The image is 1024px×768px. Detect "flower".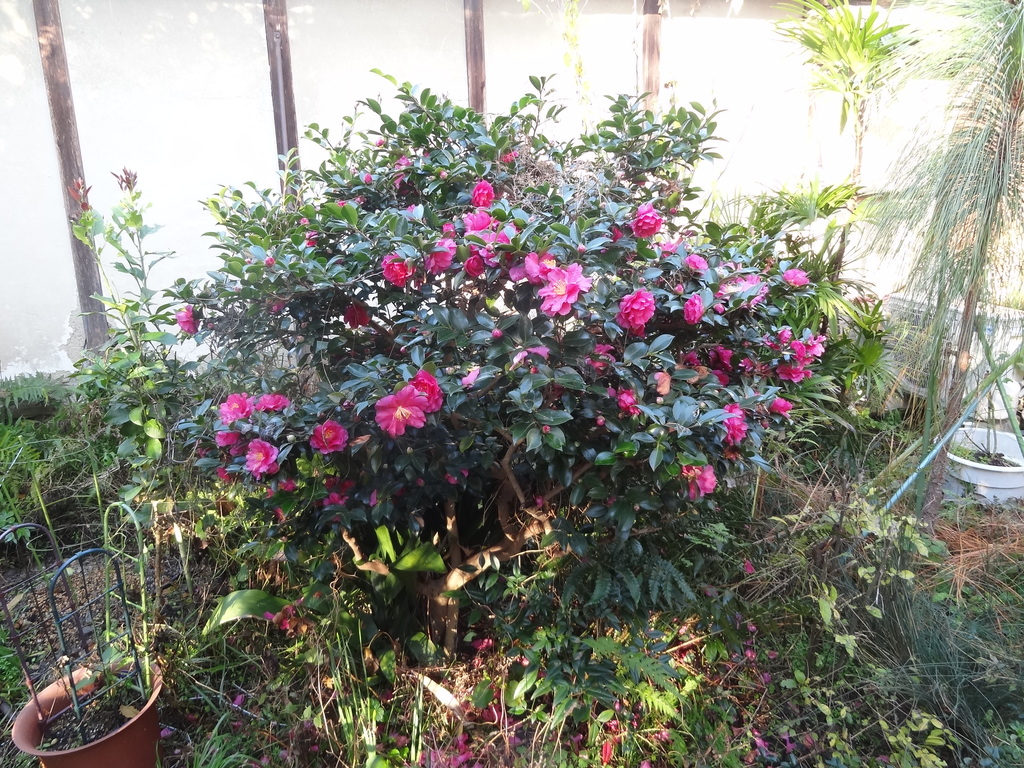
Detection: (254, 396, 289, 413).
